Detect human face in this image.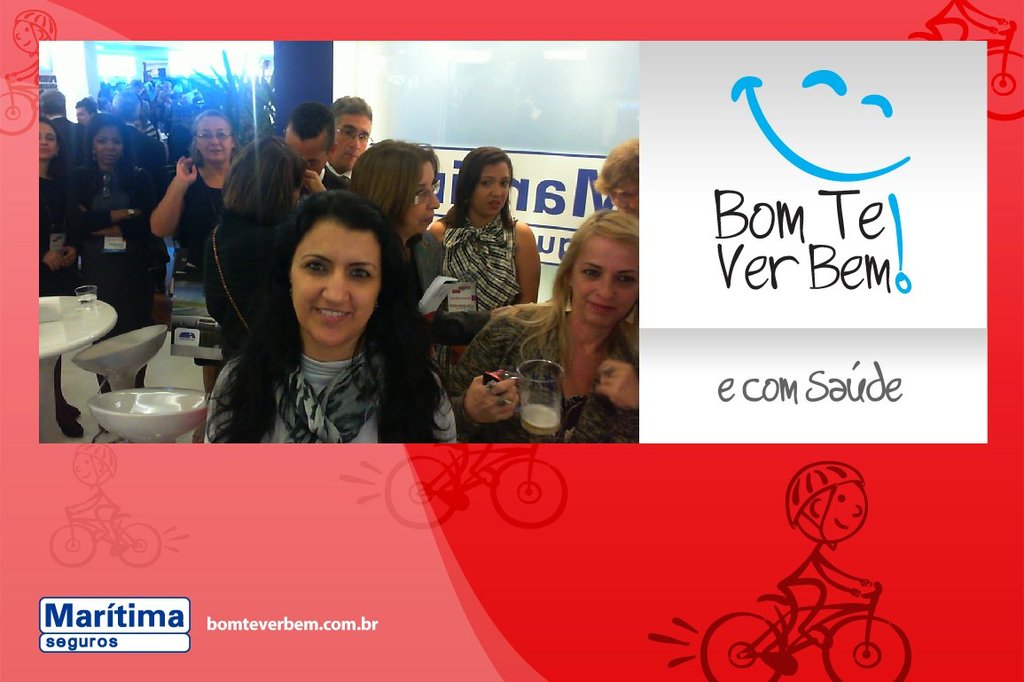
Detection: 192,116,231,163.
